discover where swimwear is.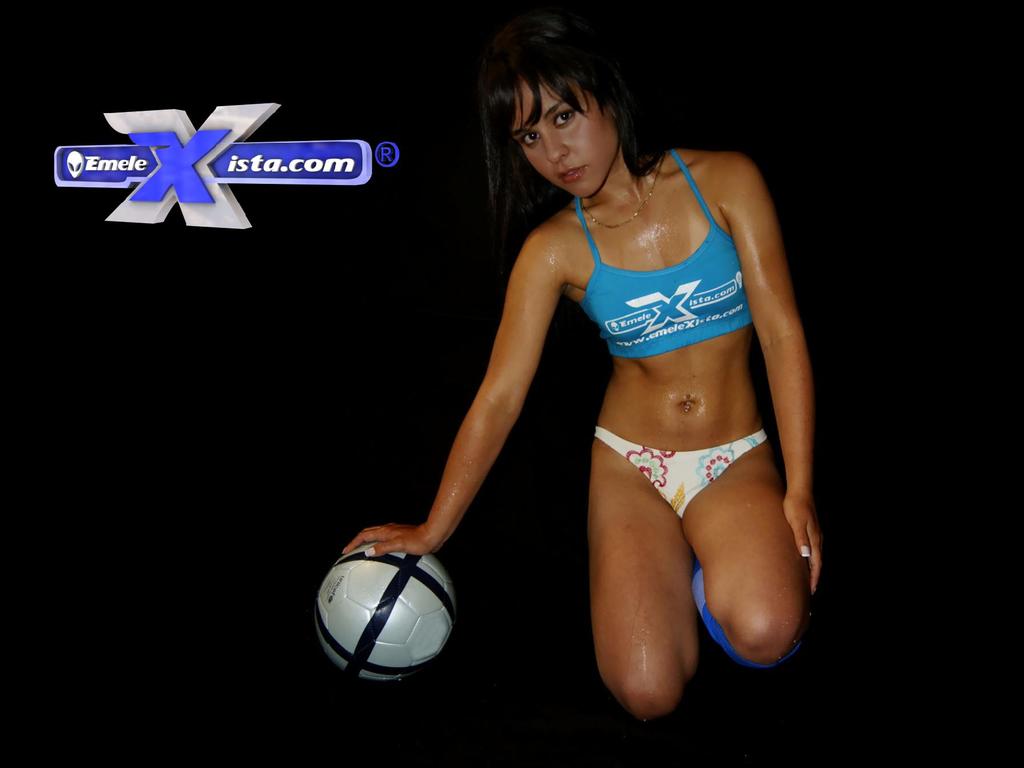
Discovered at [x1=577, y1=147, x2=756, y2=363].
